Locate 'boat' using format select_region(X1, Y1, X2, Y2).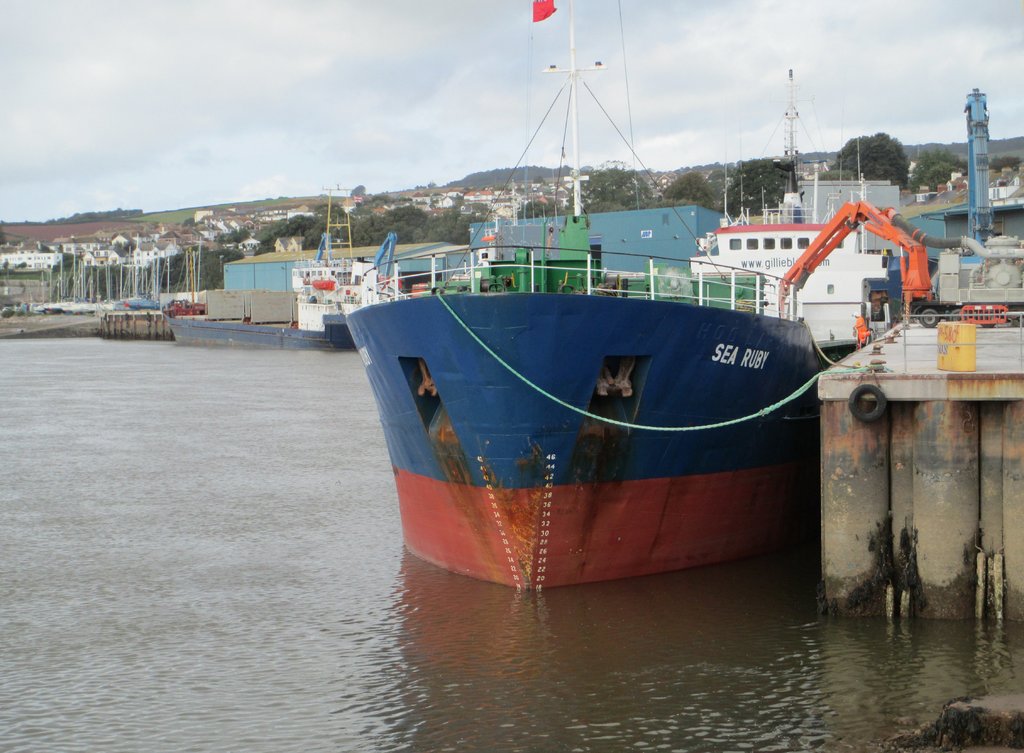
select_region(169, 183, 410, 354).
